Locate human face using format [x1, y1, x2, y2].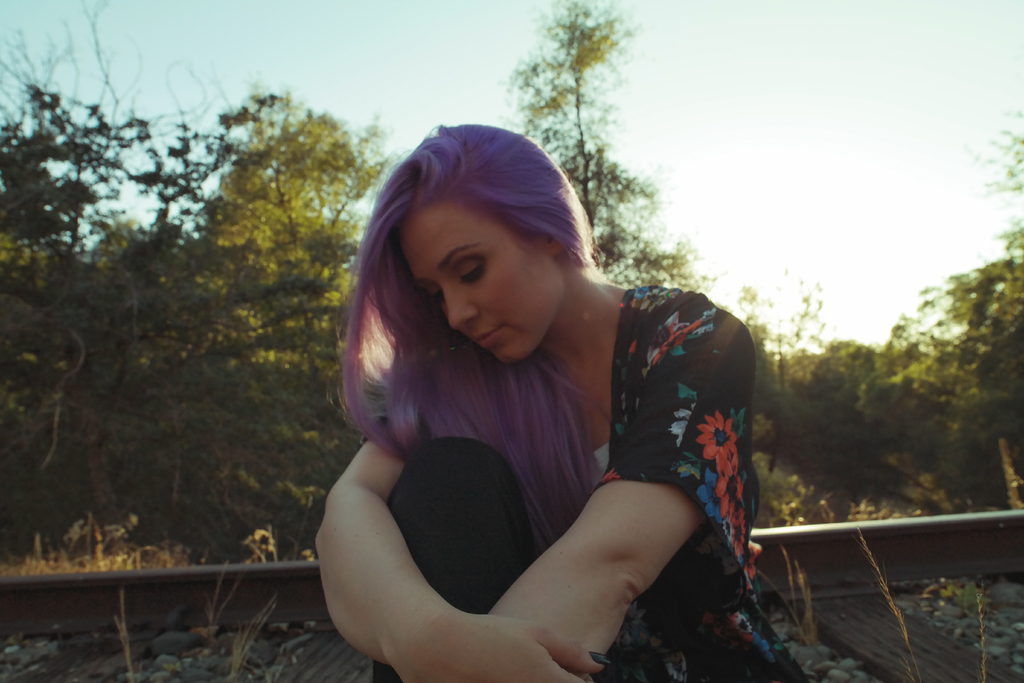
[397, 199, 573, 359].
